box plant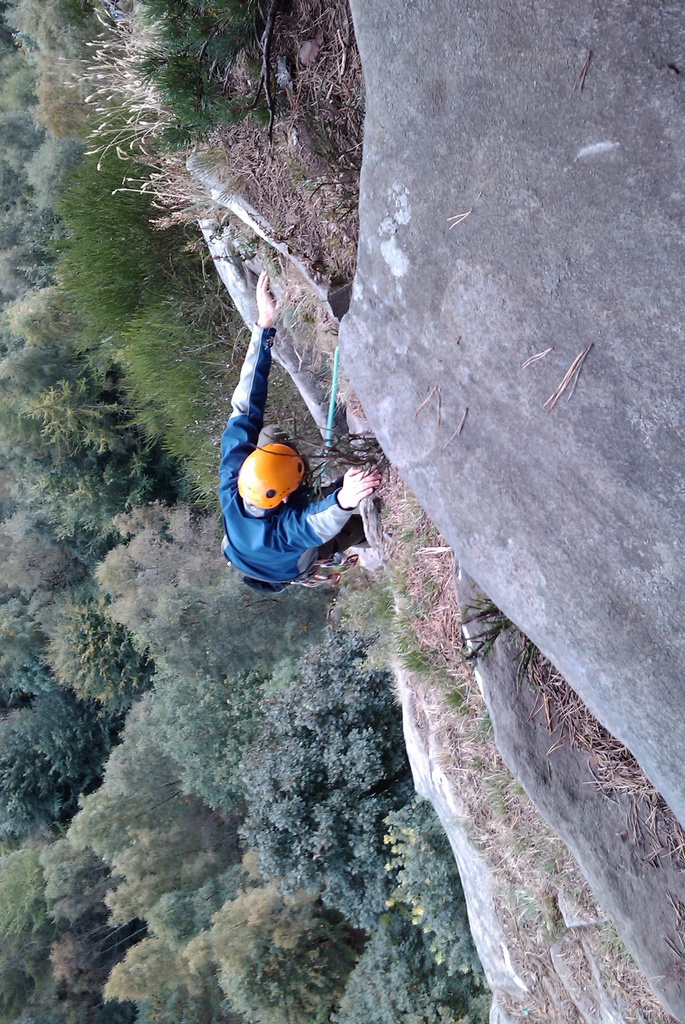
x1=85 y1=504 x2=352 y2=817
